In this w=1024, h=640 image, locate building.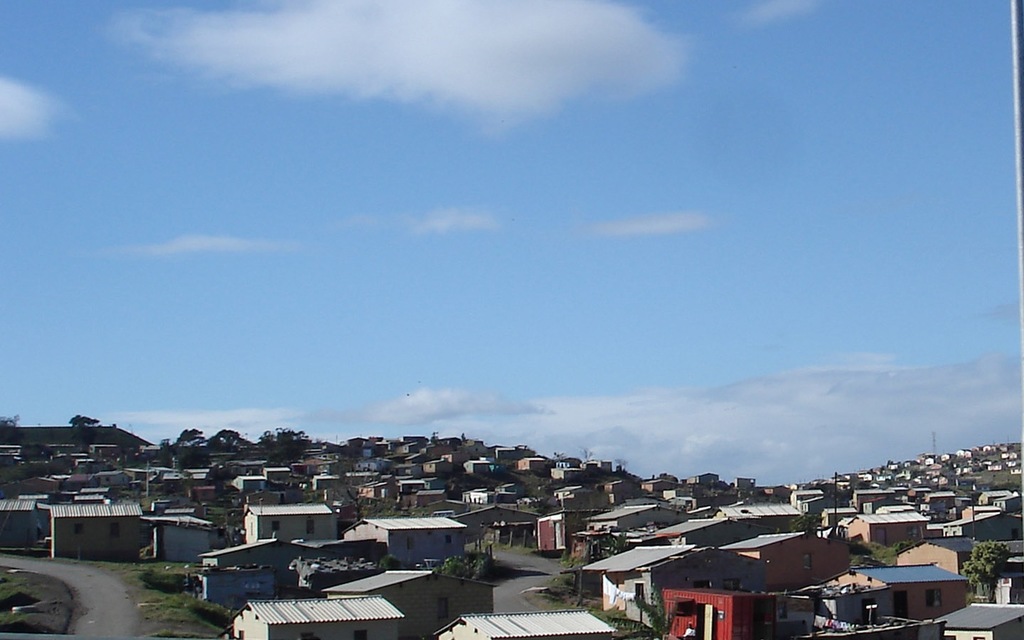
Bounding box: <region>665, 590, 777, 639</region>.
